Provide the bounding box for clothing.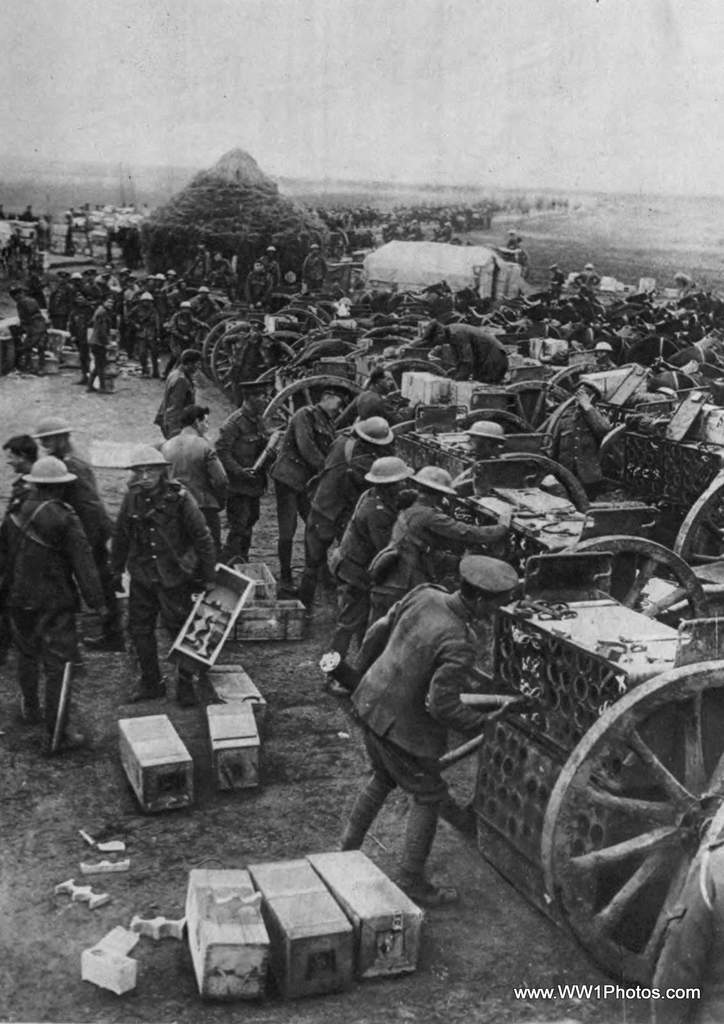
bbox(108, 478, 221, 688).
